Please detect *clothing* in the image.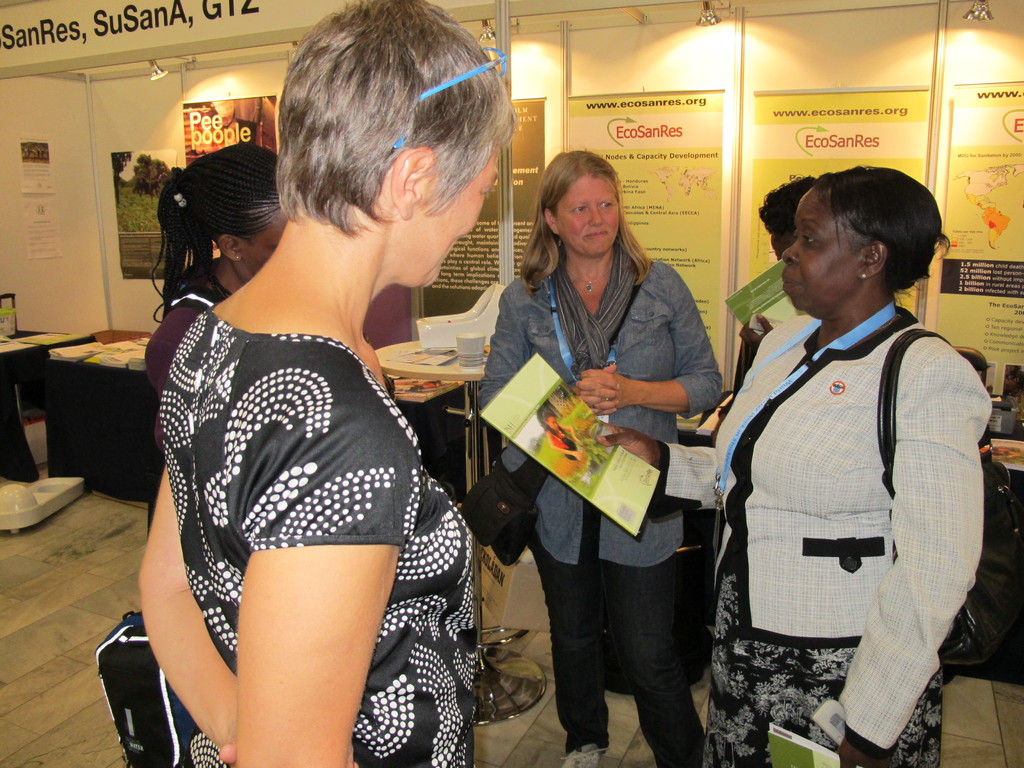
region(707, 315, 994, 767).
